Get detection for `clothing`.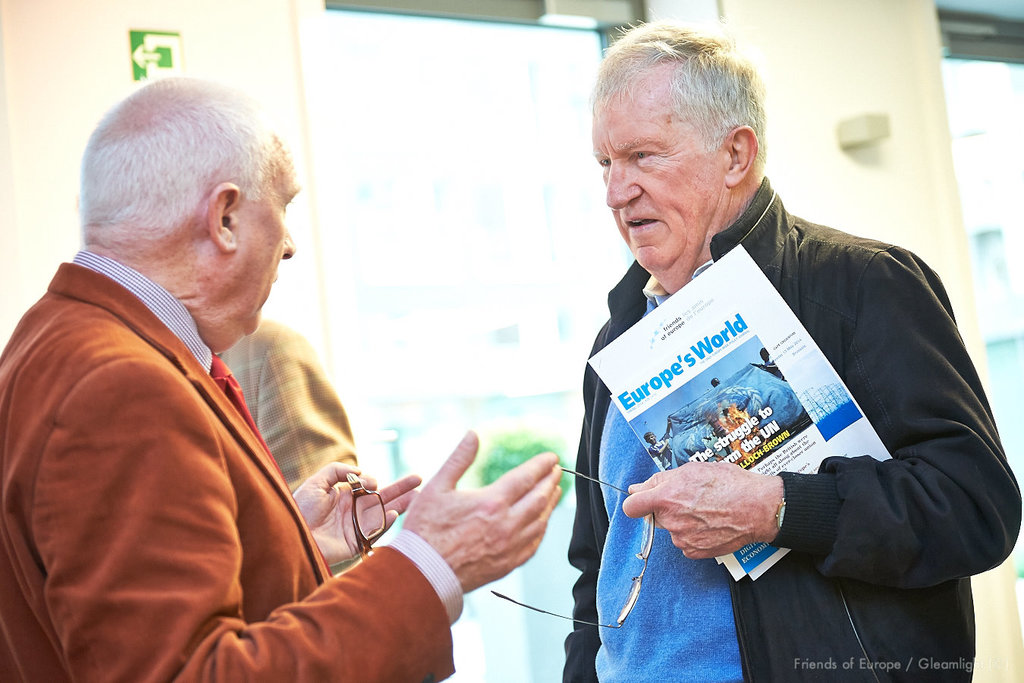
Detection: bbox(219, 326, 369, 498).
